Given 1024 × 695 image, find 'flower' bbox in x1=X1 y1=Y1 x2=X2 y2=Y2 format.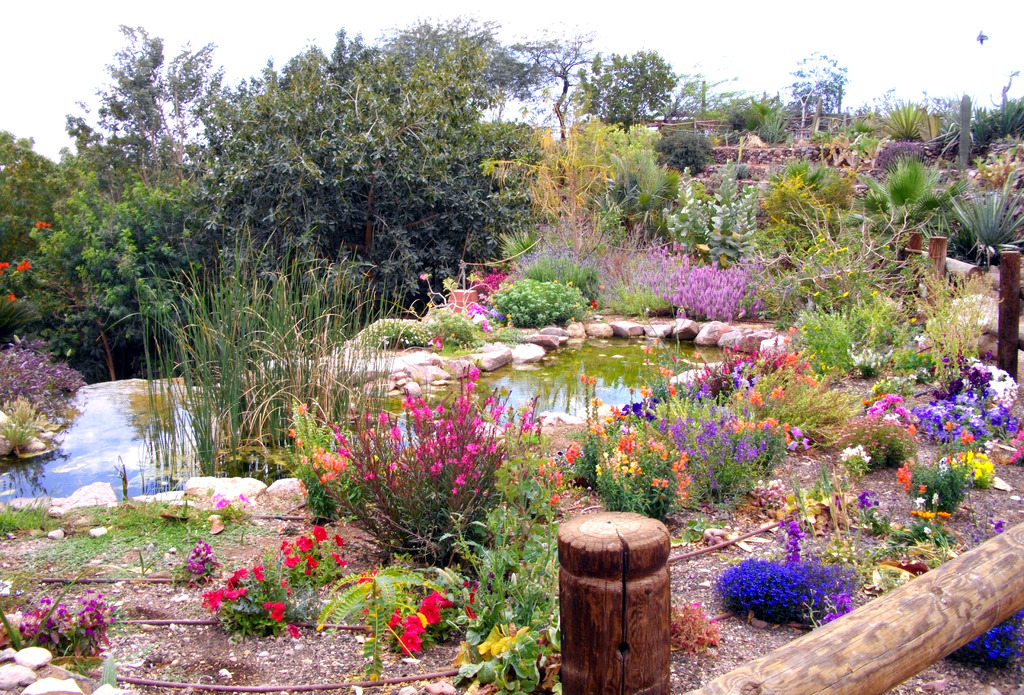
x1=5 y1=288 x2=17 y2=300.
